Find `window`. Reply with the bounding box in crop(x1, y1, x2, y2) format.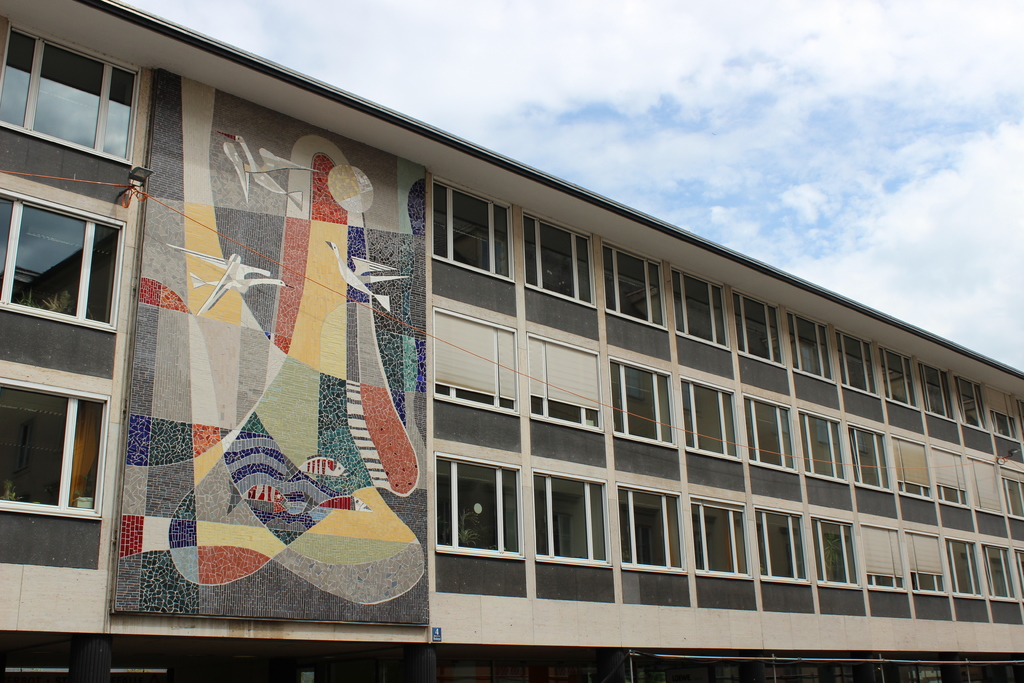
crop(435, 449, 520, 554).
